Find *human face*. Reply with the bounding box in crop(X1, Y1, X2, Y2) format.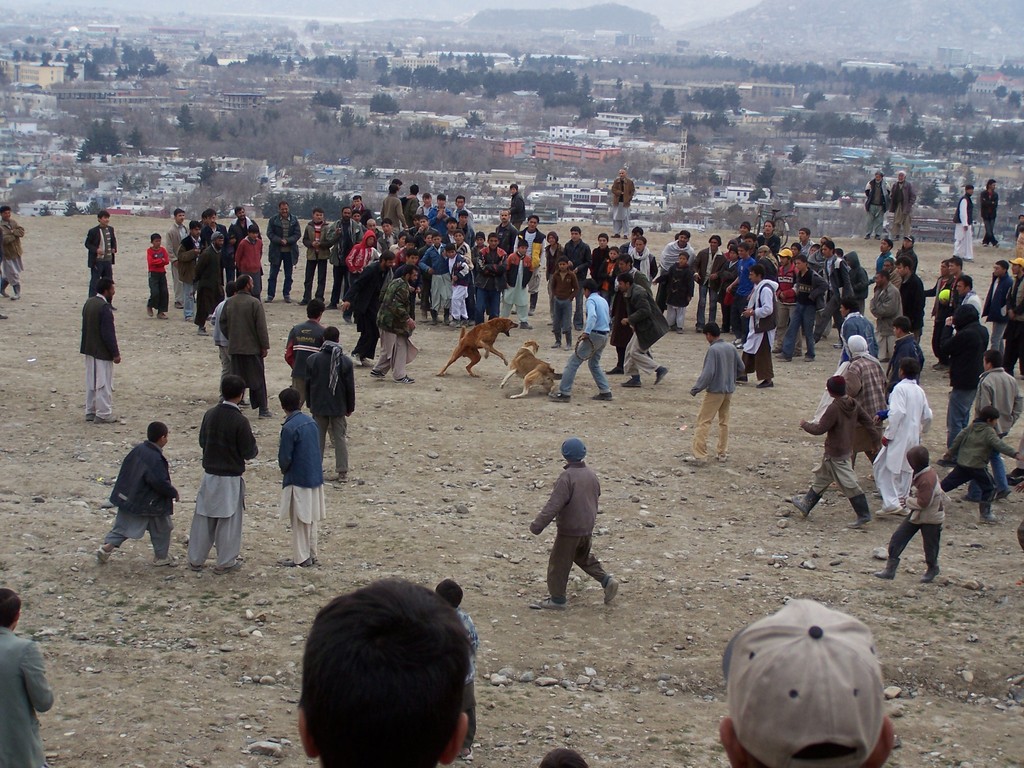
crop(574, 229, 583, 243).
